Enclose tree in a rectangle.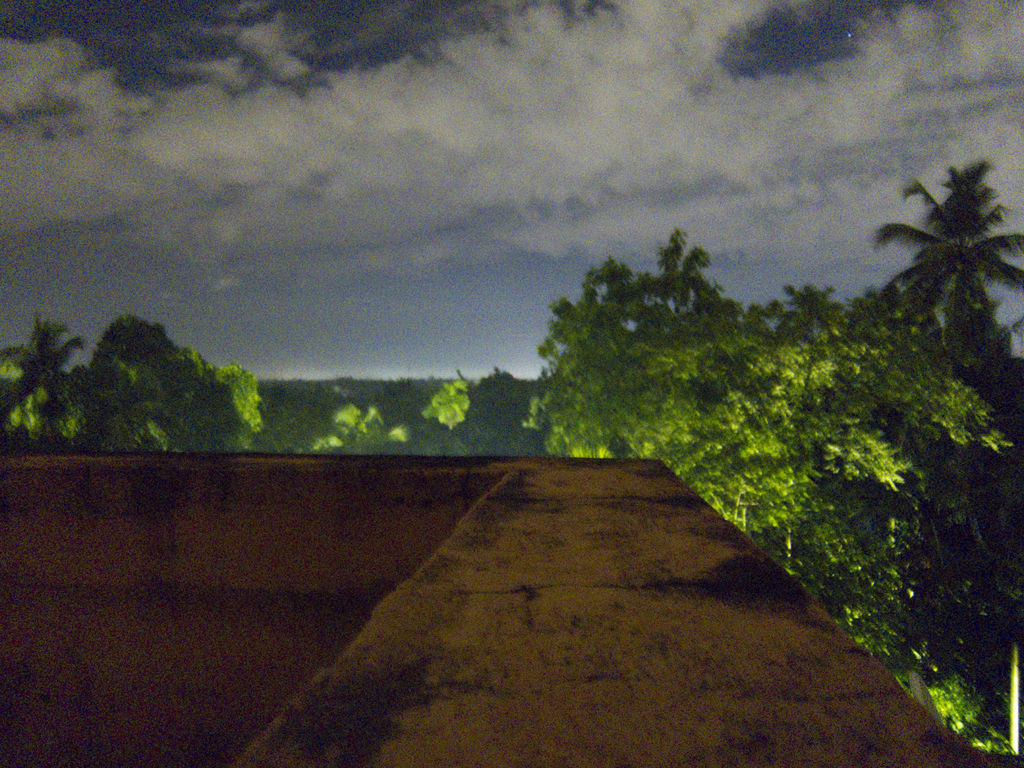
[left=456, top=364, right=547, bottom=457].
